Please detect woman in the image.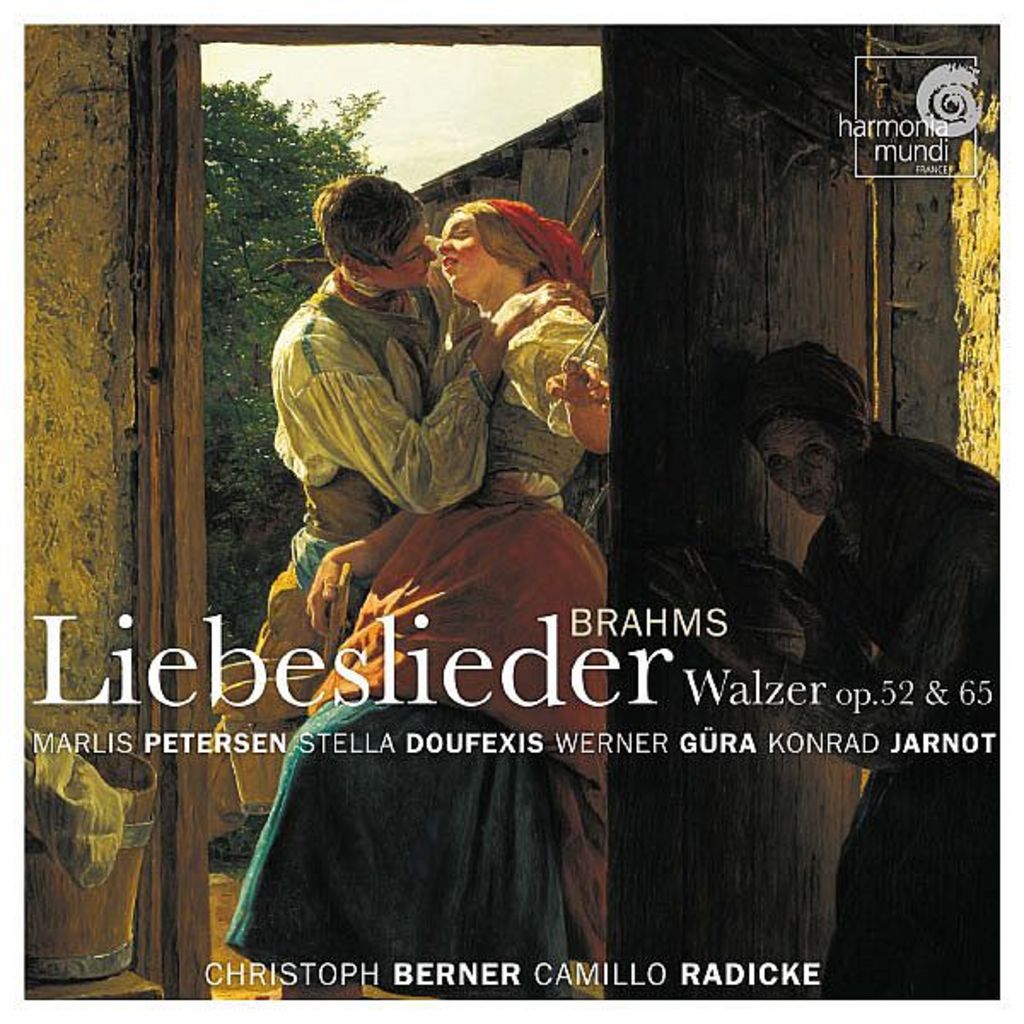
pyautogui.locateOnScreen(643, 343, 1009, 998).
